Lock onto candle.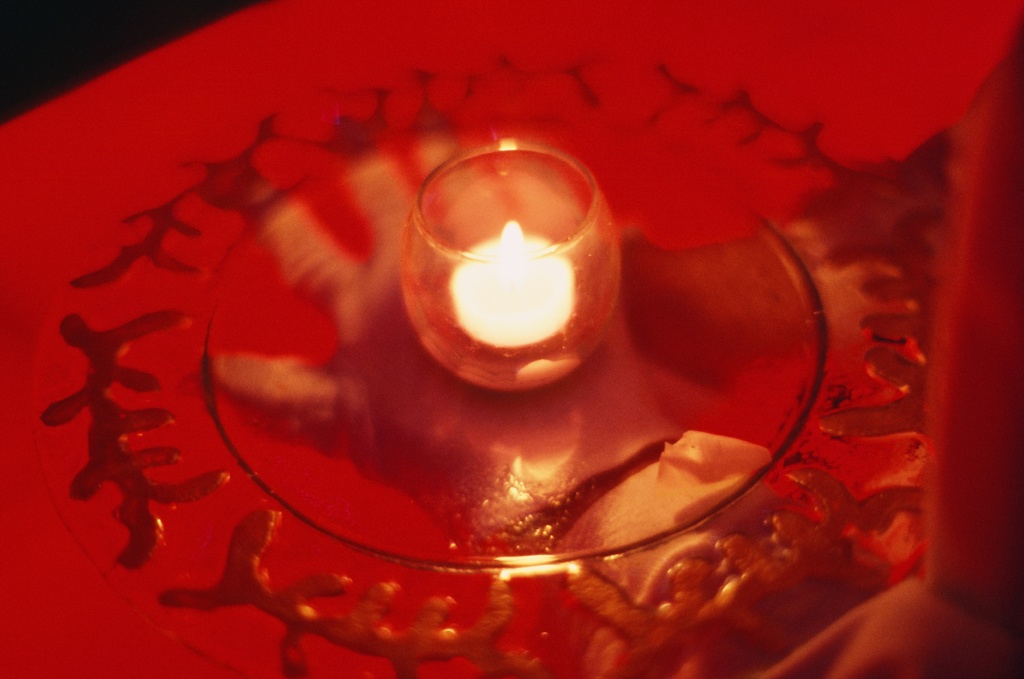
Locked: 457,219,580,346.
